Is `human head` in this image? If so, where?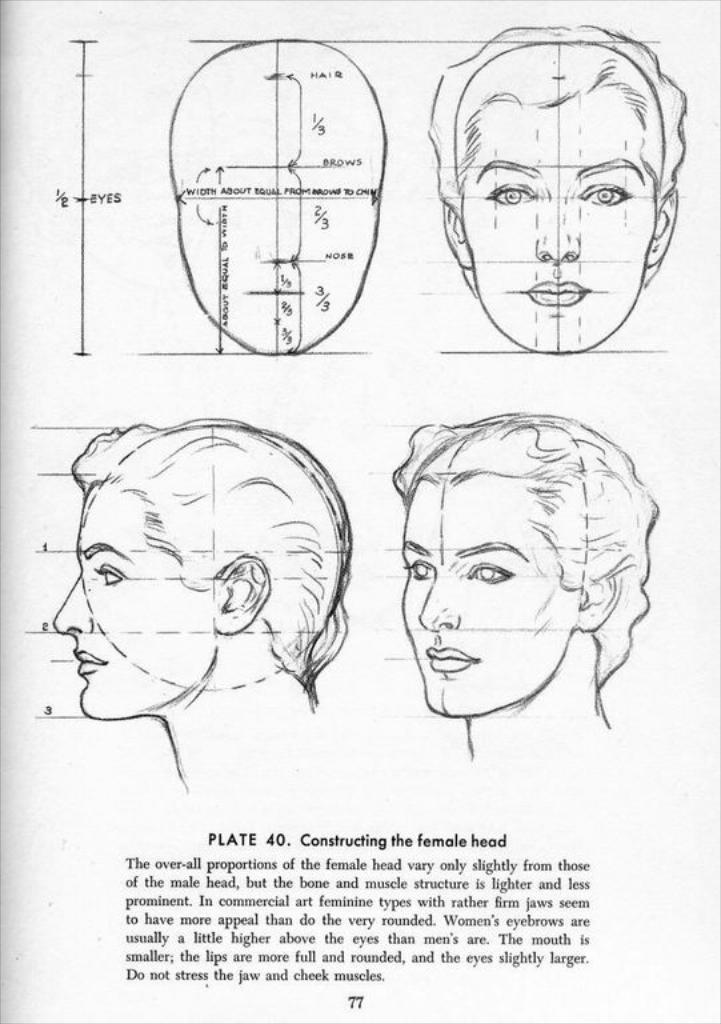
Yes, at (163,43,385,352).
